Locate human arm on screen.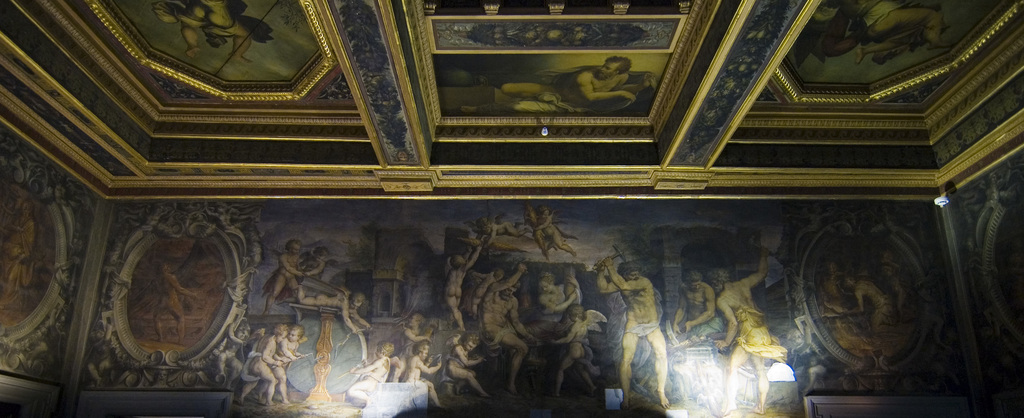
On screen at (left=532, top=219, right=550, bottom=229).
